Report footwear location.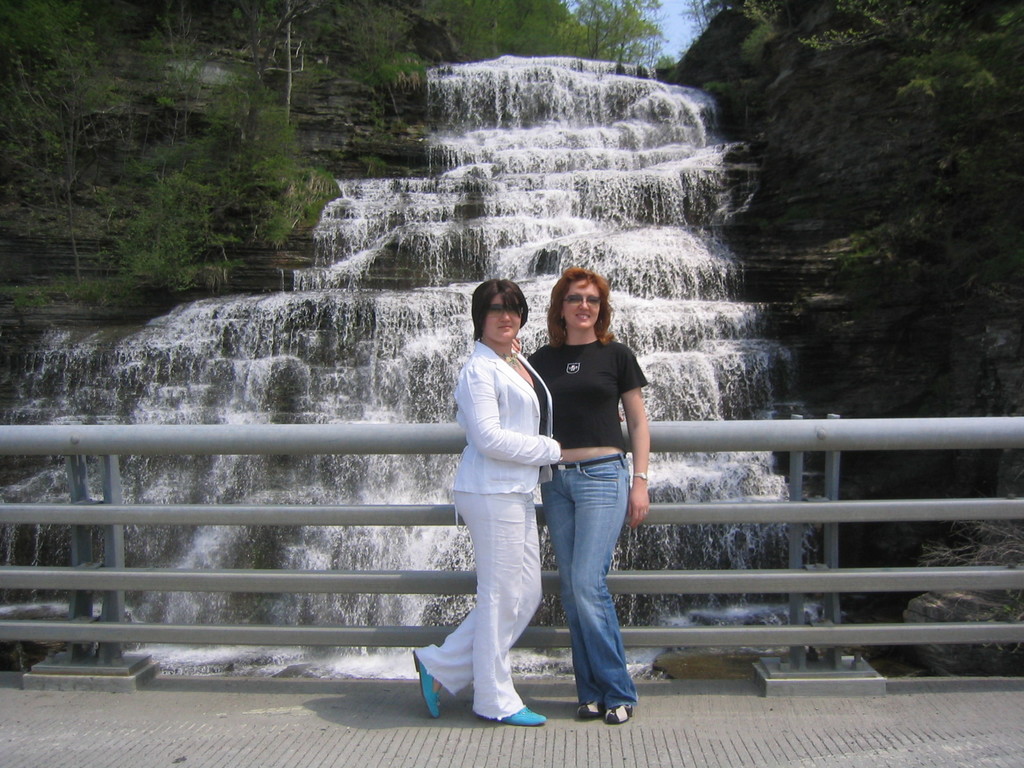
Report: l=604, t=704, r=633, b=725.
